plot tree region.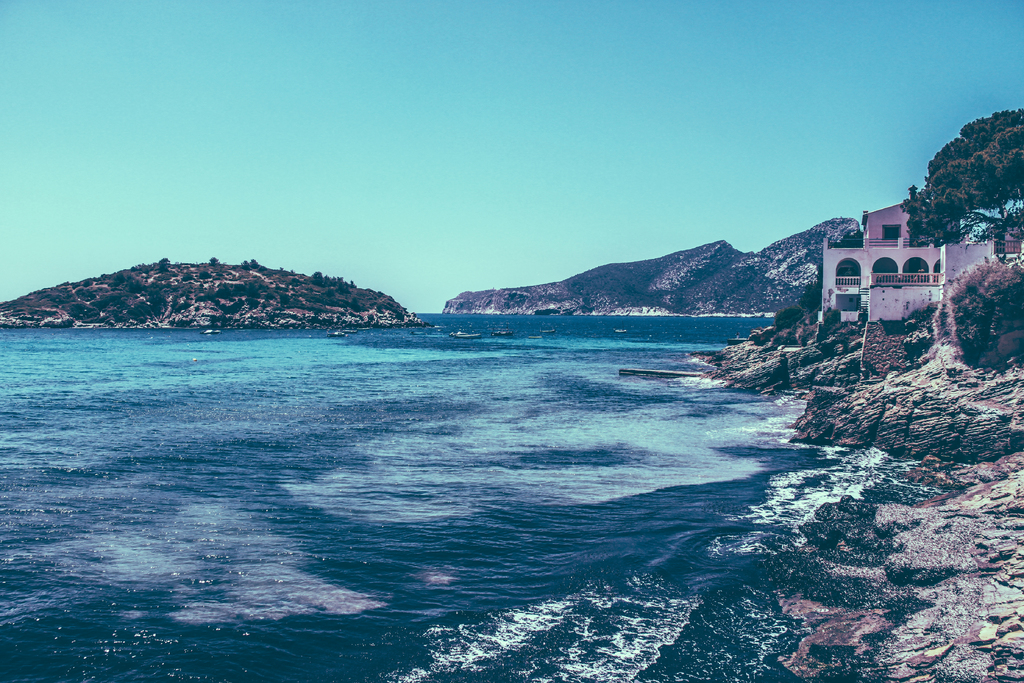
Plotted at 924,99,1020,262.
